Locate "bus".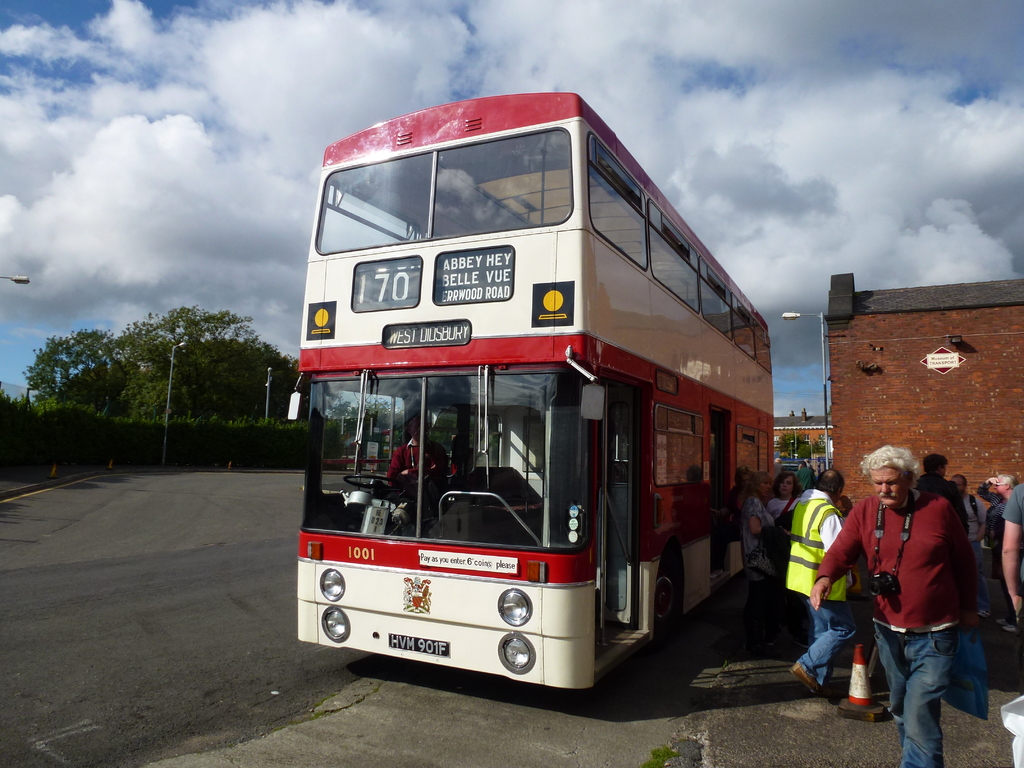
Bounding box: 285:92:773:685.
